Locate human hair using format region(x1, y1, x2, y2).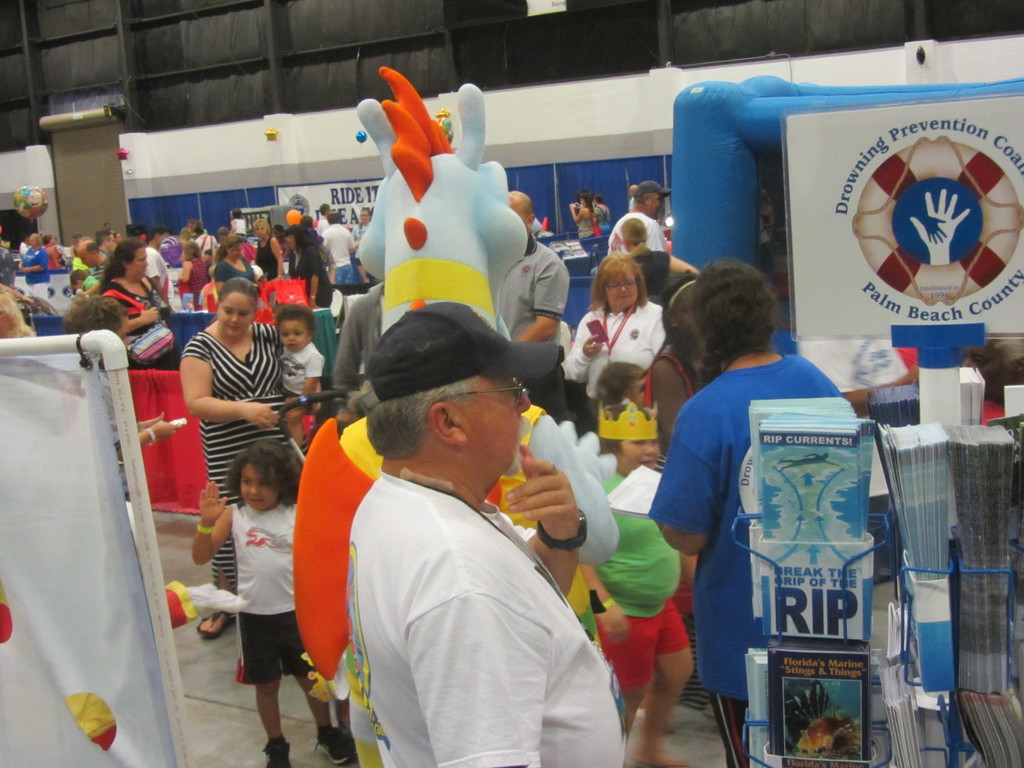
region(188, 220, 191, 228).
